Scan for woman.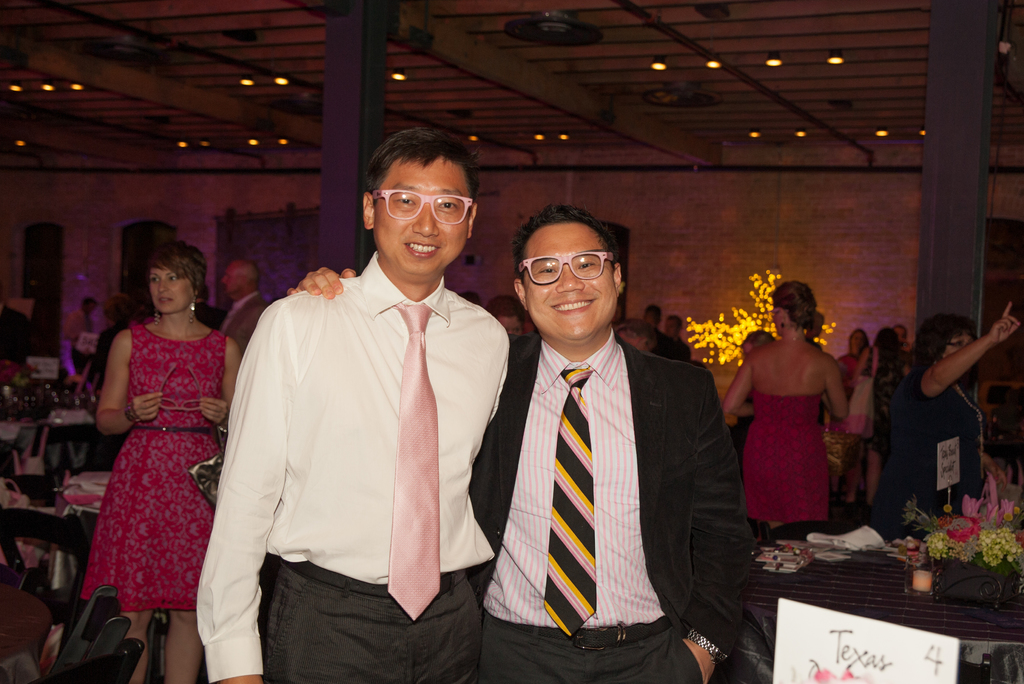
Scan result: crop(853, 329, 908, 475).
